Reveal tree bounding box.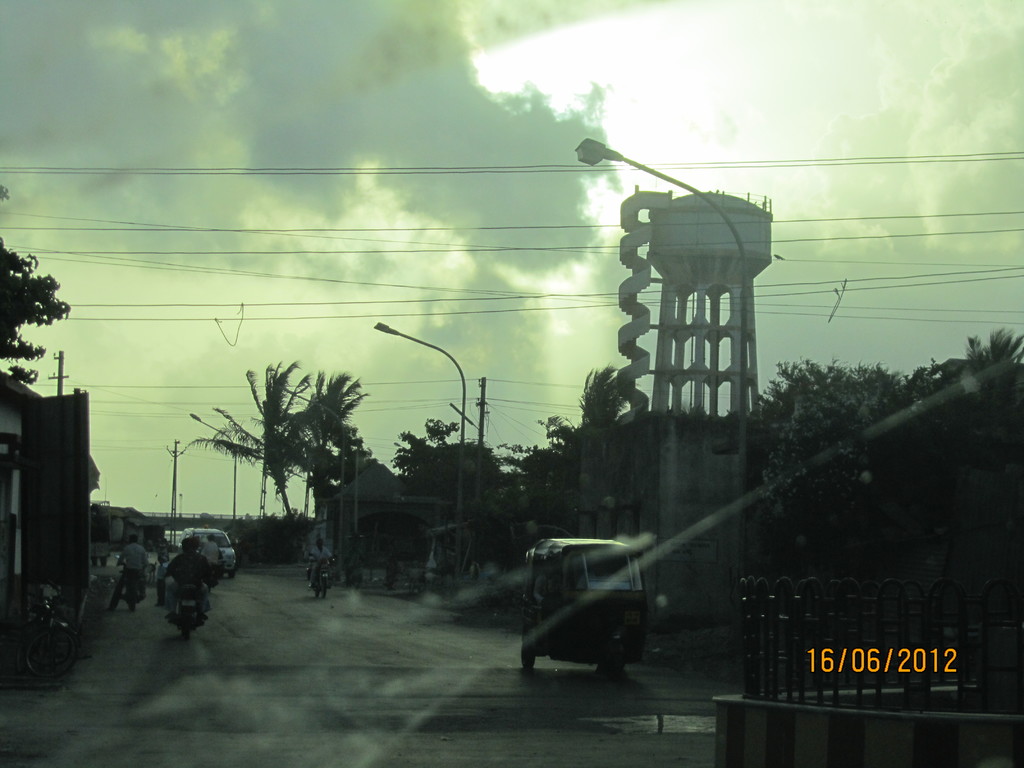
Revealed: box=[0, 234, 67, 396].
